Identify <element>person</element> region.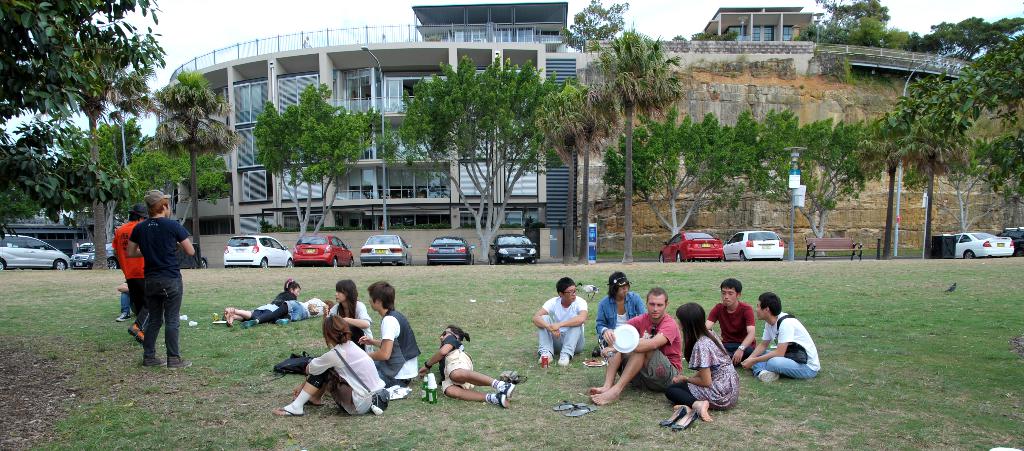
Region: x1=367 y1=279 x2=424 y2=388.
